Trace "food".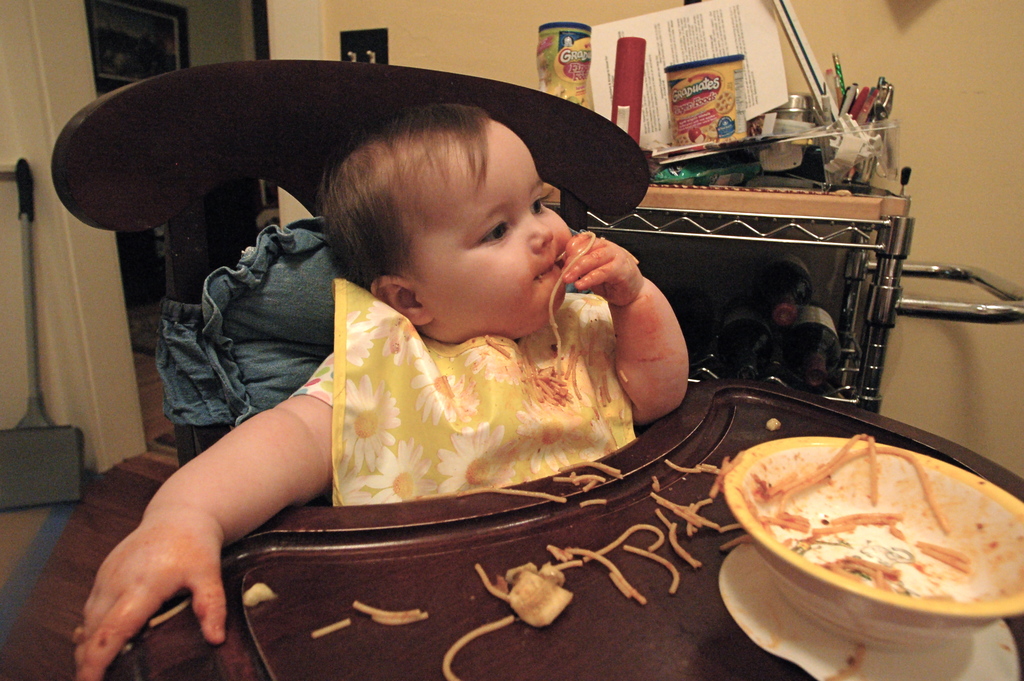
Traced to bbox=[243, 579, 271, 610].
